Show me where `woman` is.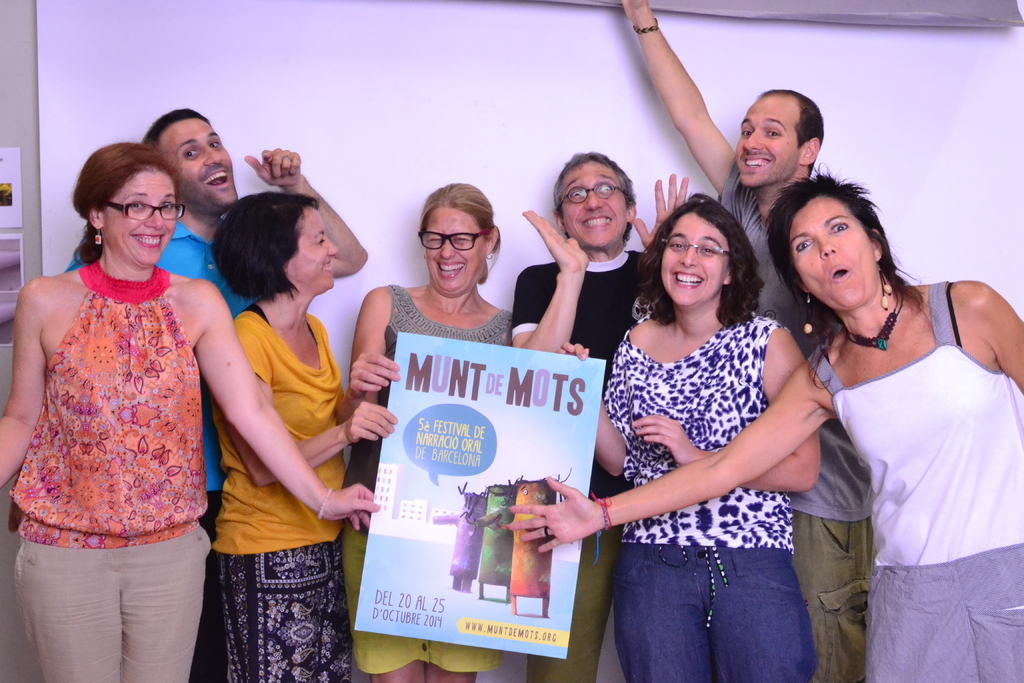
`woman` is at locate(554, 194, 828, 682).
